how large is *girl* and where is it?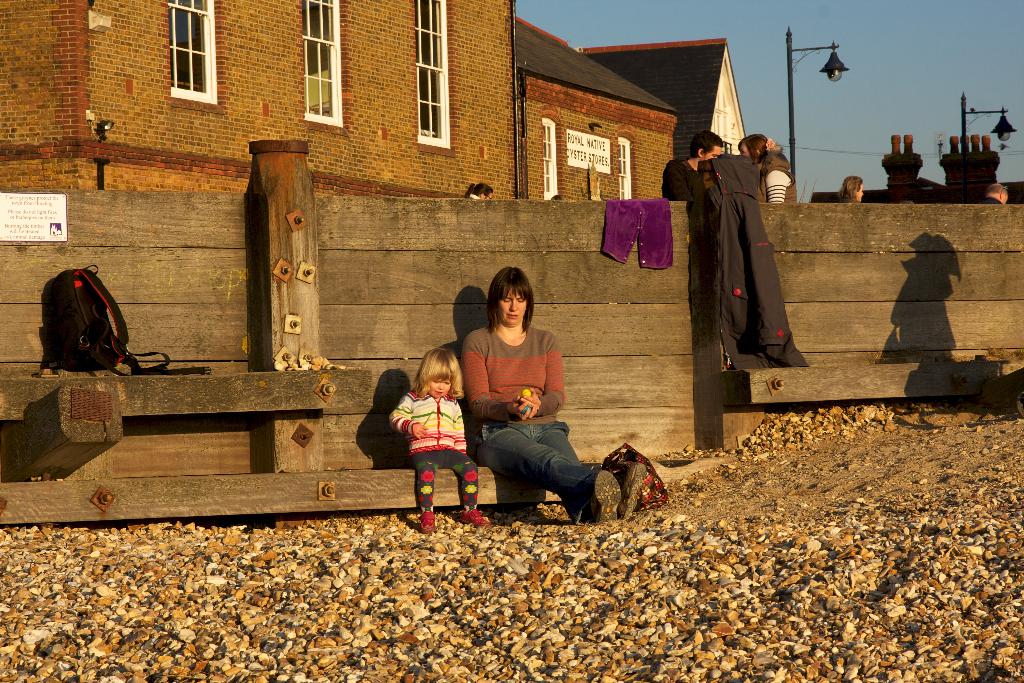
Bounding box: Rect(389, 347, 493, 534).
